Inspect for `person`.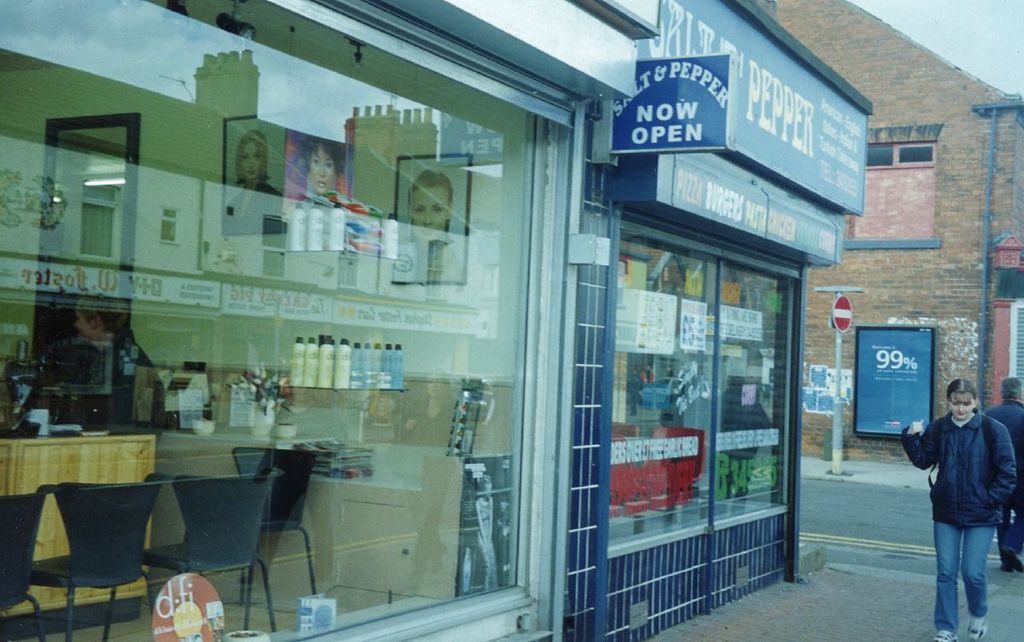
Inspection: 224/130/281/234.
